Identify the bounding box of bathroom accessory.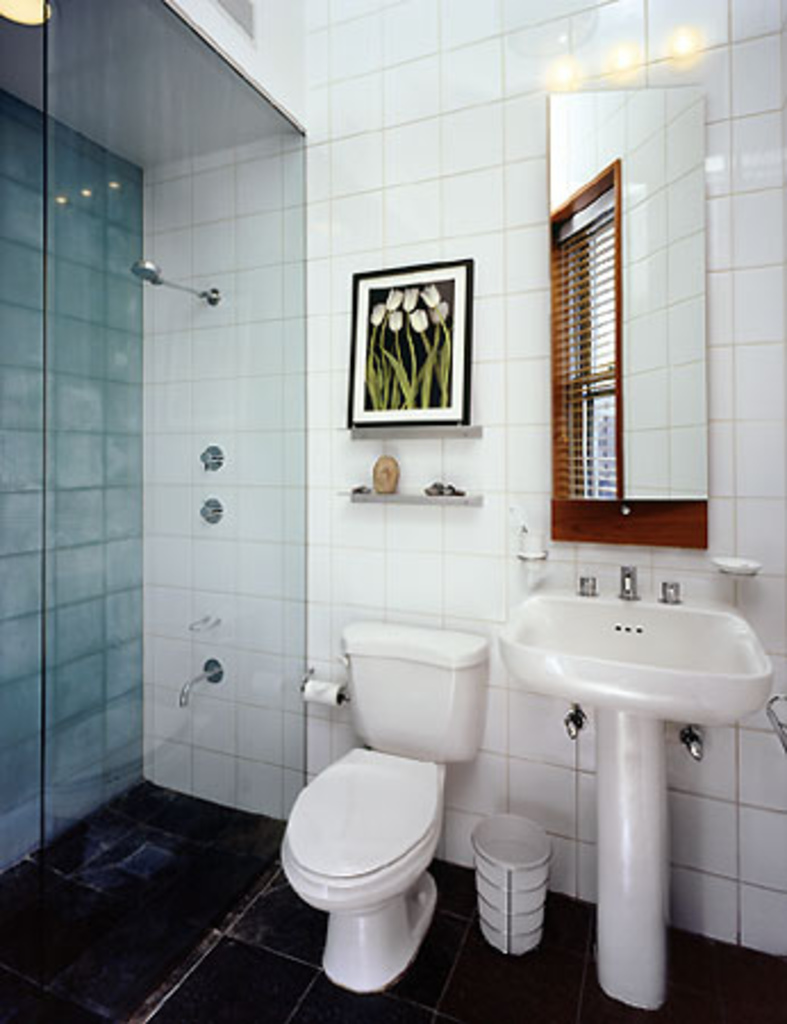
x1=580, y1=573, x2=598, y2=598.
